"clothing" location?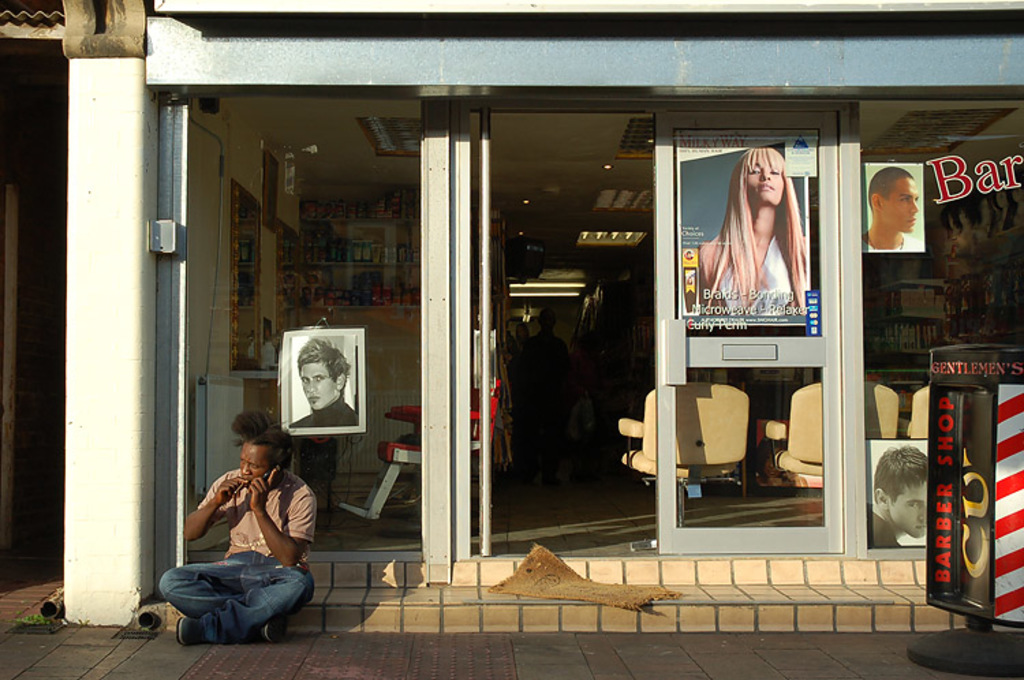
705:228:804:336
